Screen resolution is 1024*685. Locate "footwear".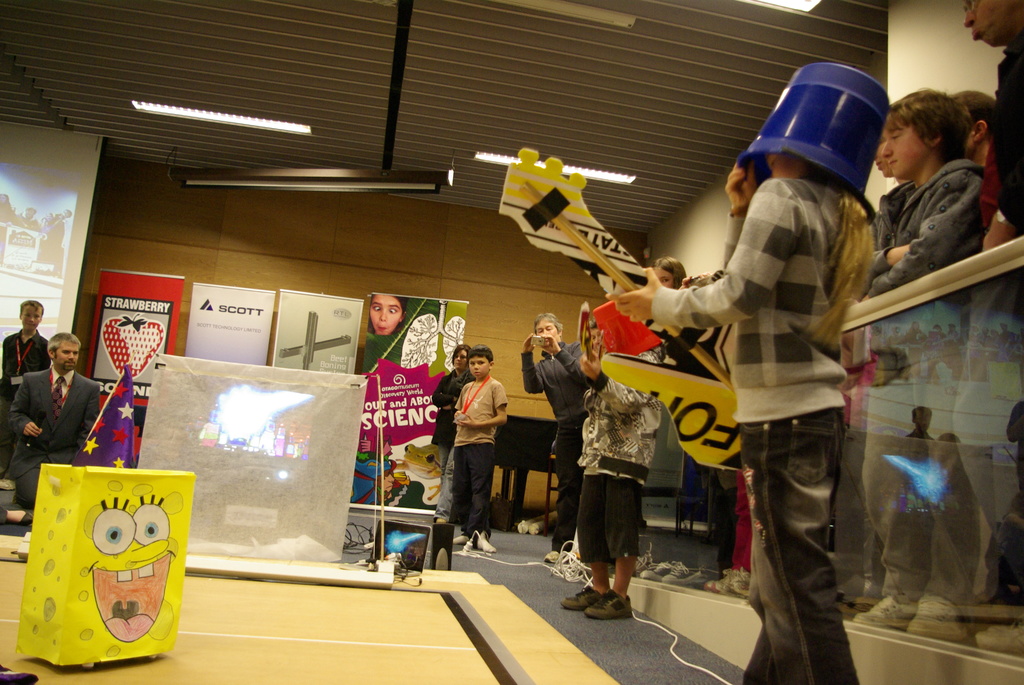
bbox=(854, 594, 918, 629).
